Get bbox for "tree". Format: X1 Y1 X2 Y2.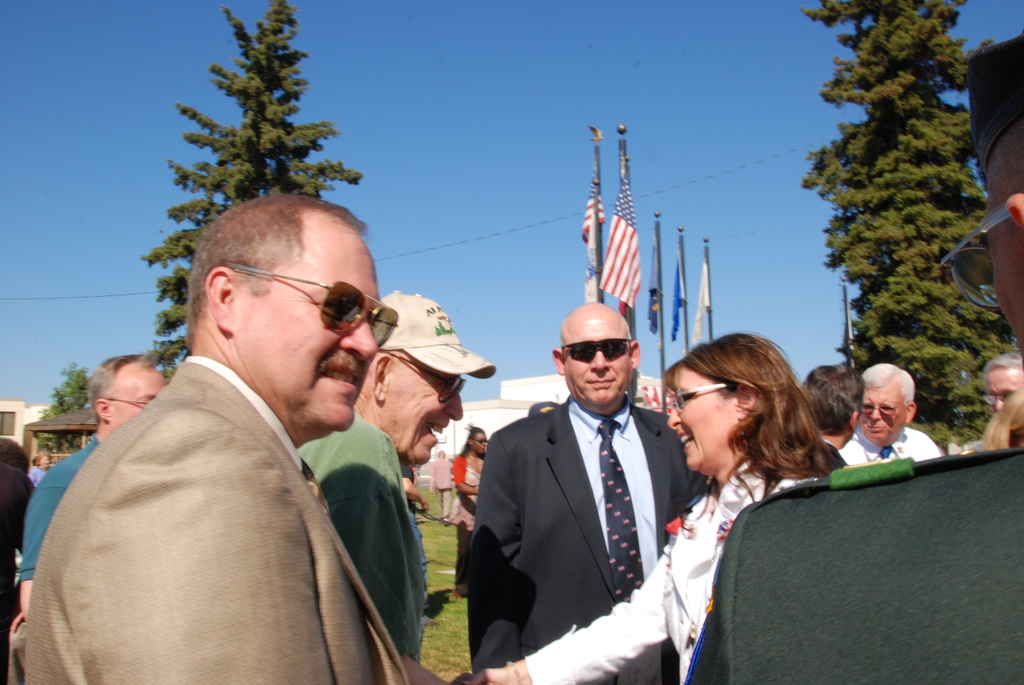
31 363 94 457.
